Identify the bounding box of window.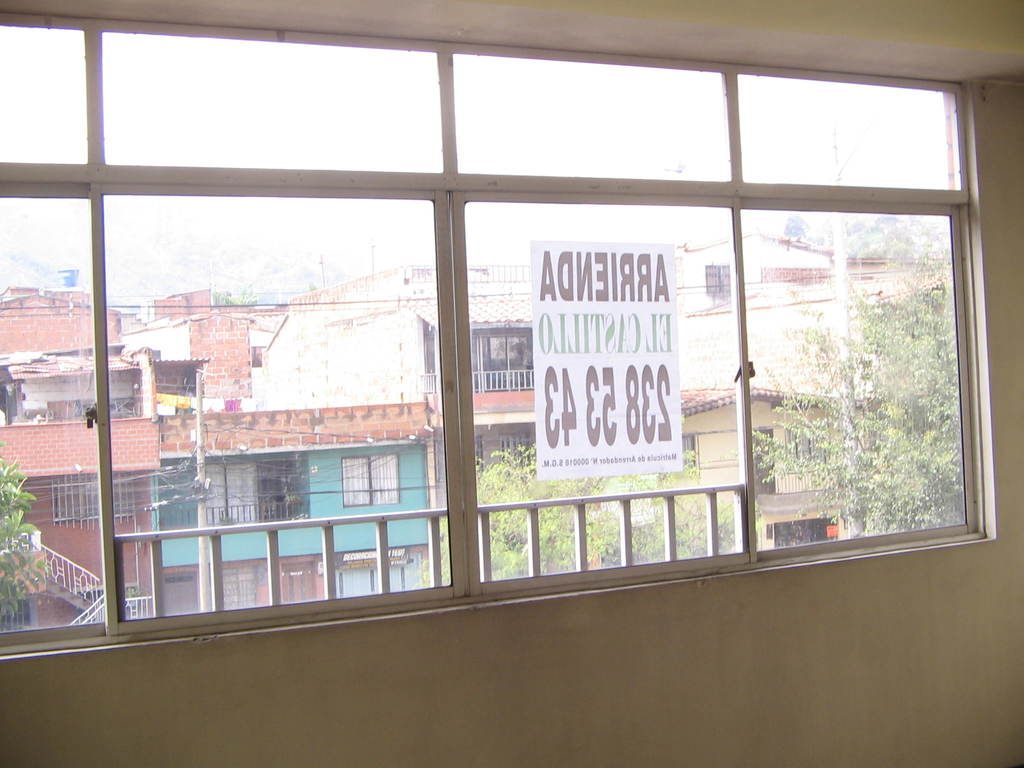
[703,264,737,294].
